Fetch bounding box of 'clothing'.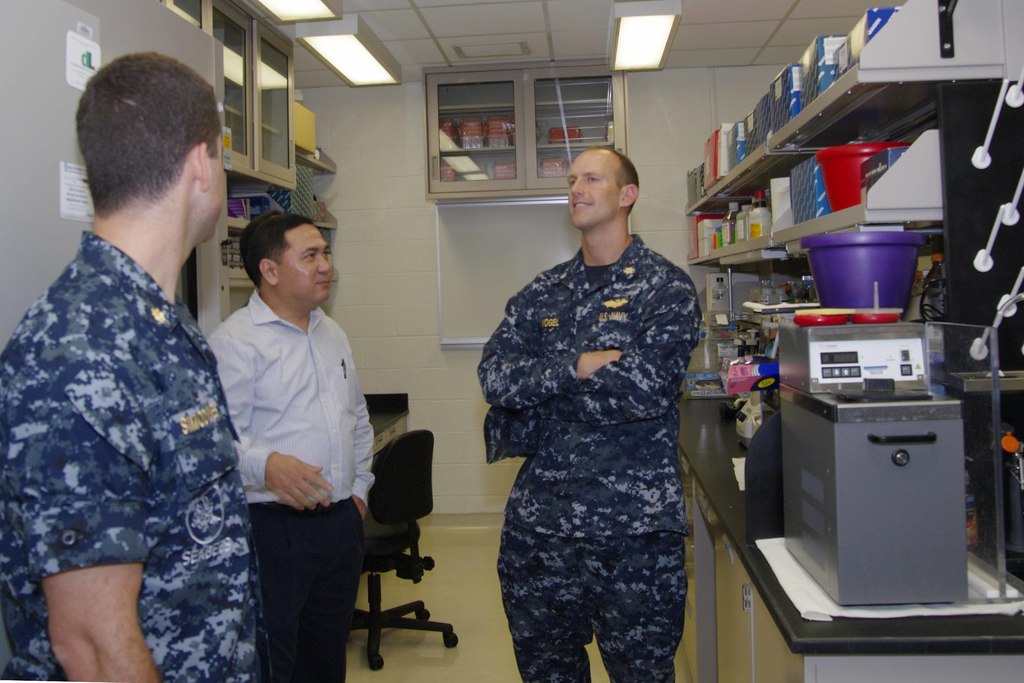
Bbox: box(476, 158, 717, 682).
